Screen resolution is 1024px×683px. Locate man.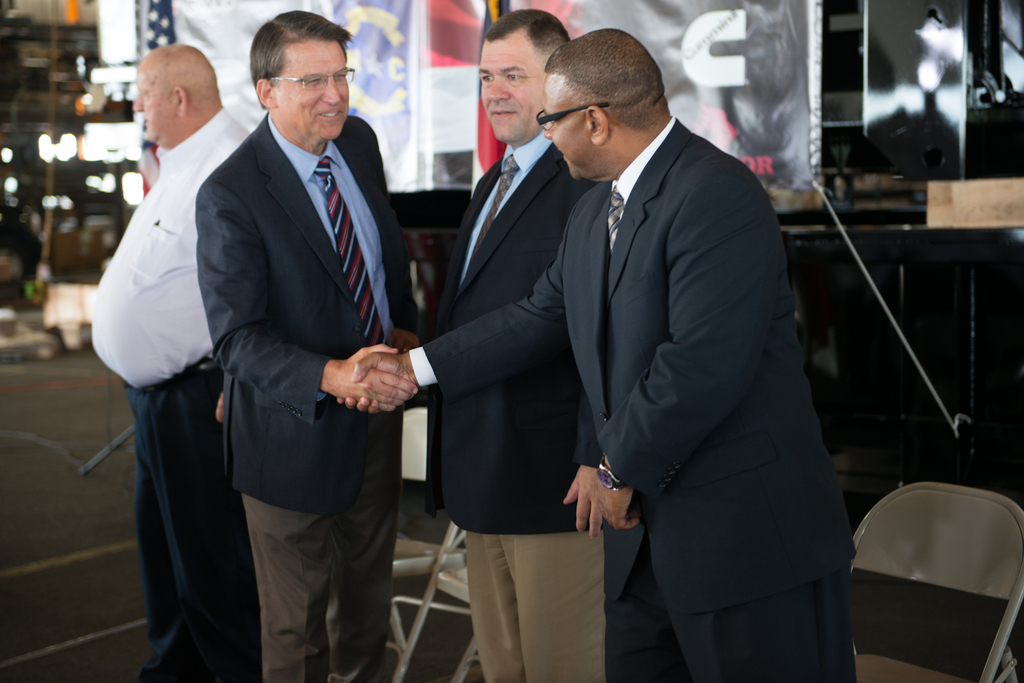
detection(339, 21, 856, 682).
